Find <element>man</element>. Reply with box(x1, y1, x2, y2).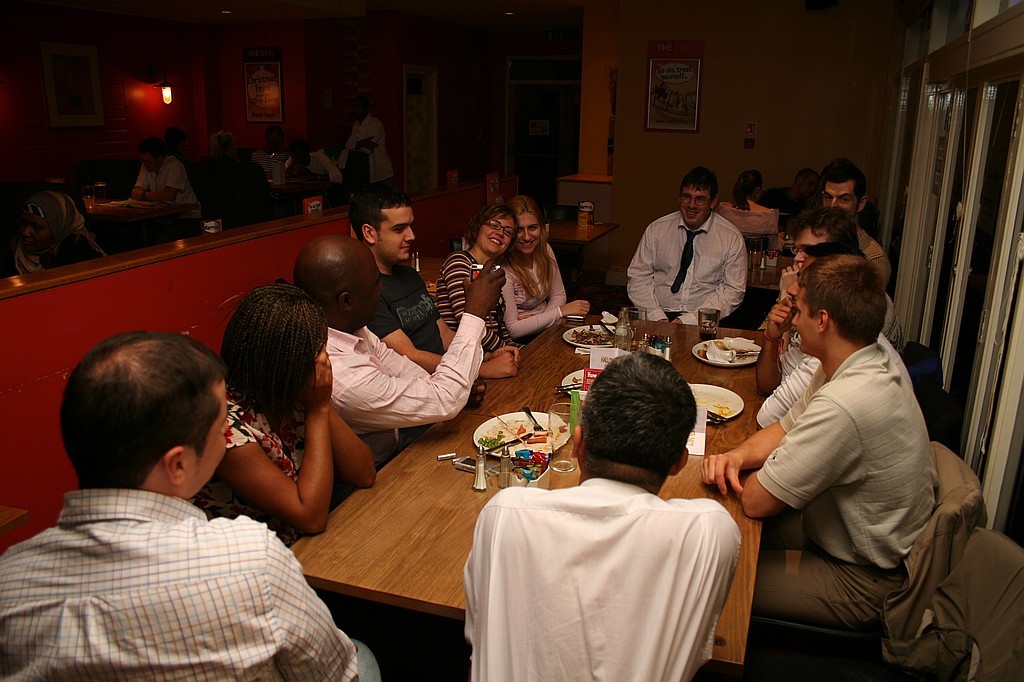
box(818, 159, 895, 293).
